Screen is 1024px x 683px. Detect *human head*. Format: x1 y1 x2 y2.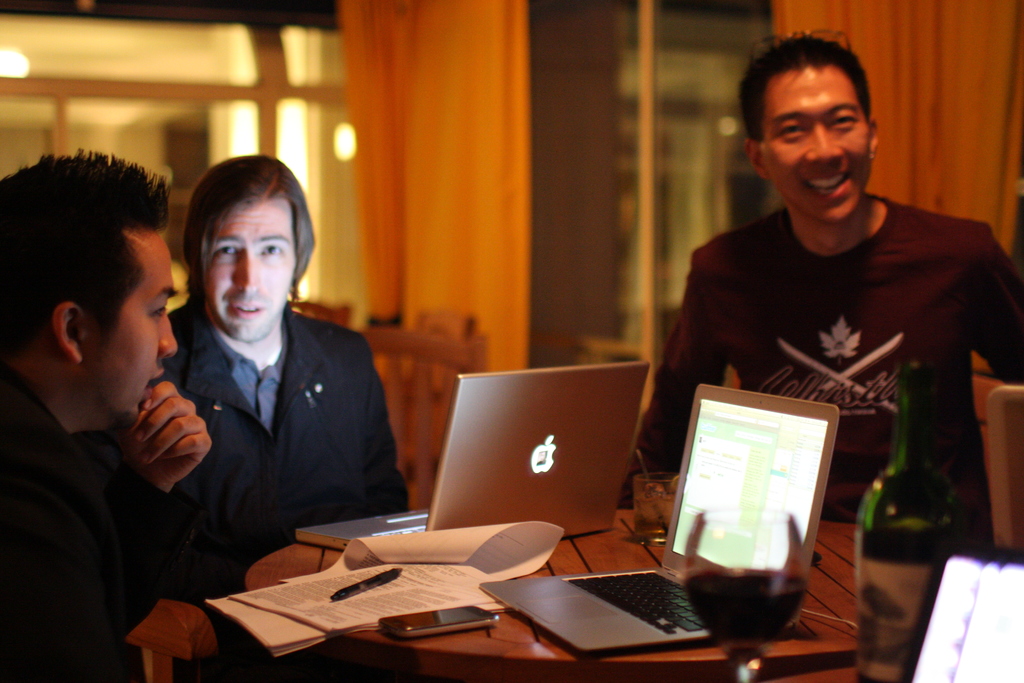
182 154 311 340.
